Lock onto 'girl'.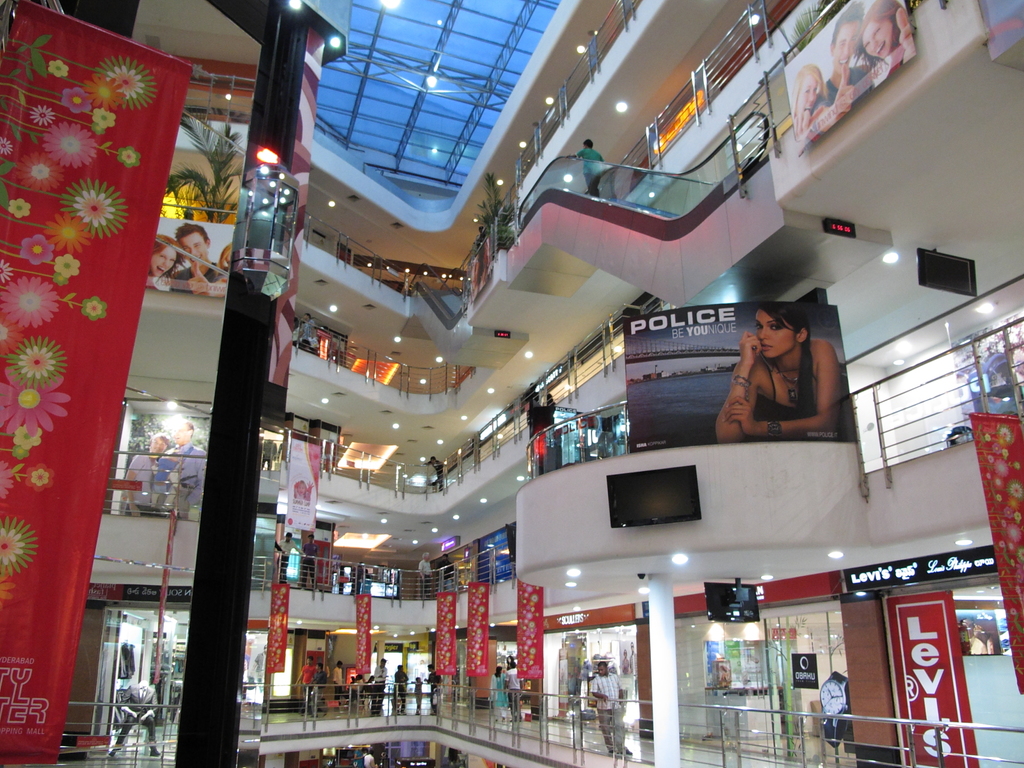
Locked: box(854, 0, 913, 77).
